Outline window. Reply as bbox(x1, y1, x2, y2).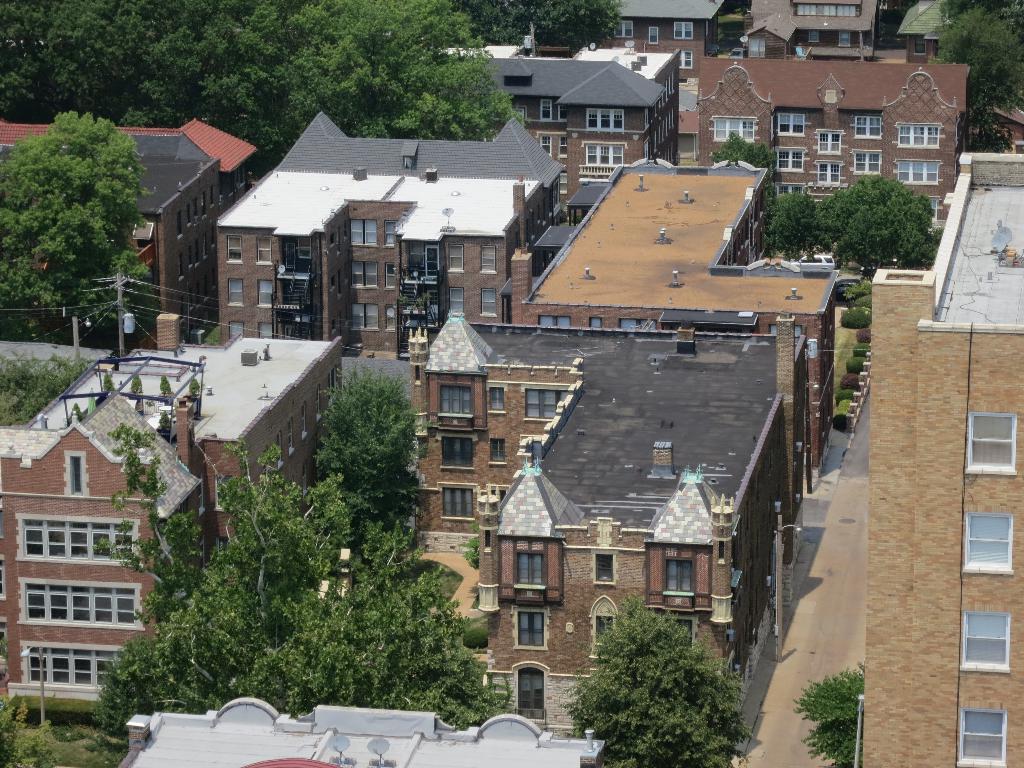
bbox(388, 222, 396, 242).
